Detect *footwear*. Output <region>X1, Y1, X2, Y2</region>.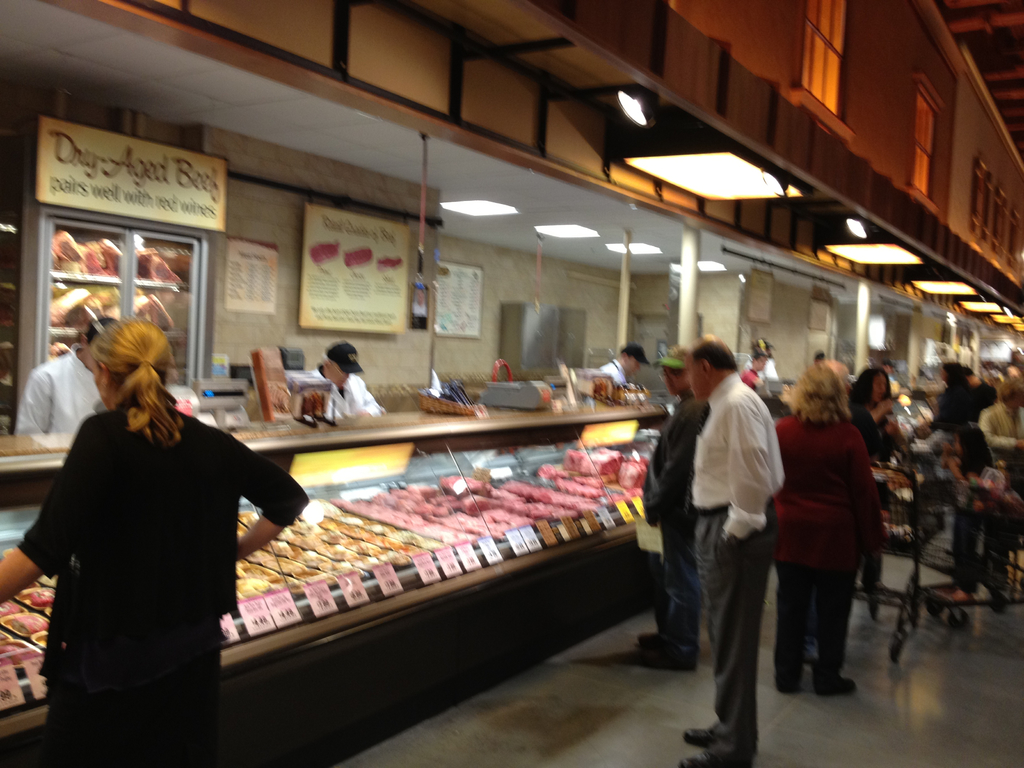
<region>678, 728, 722, 743</region>.
